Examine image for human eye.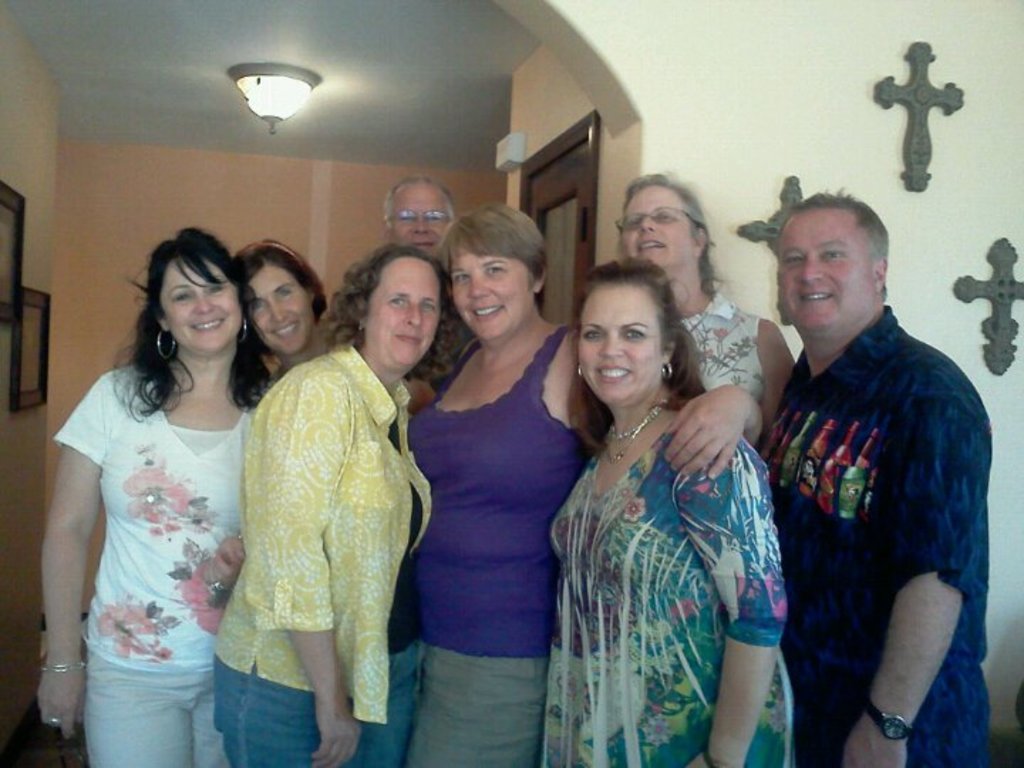
Examination result: x1=622 y1=218 x2=646 y2=235.
